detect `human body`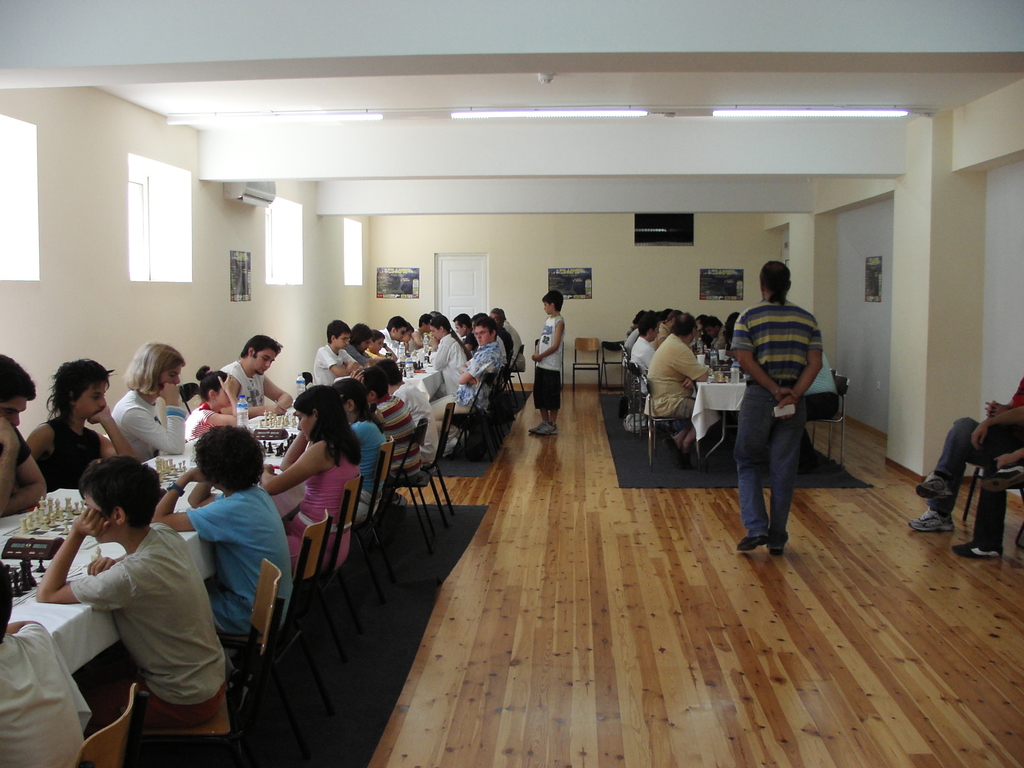
select_region(310, 318, 361, 390)
